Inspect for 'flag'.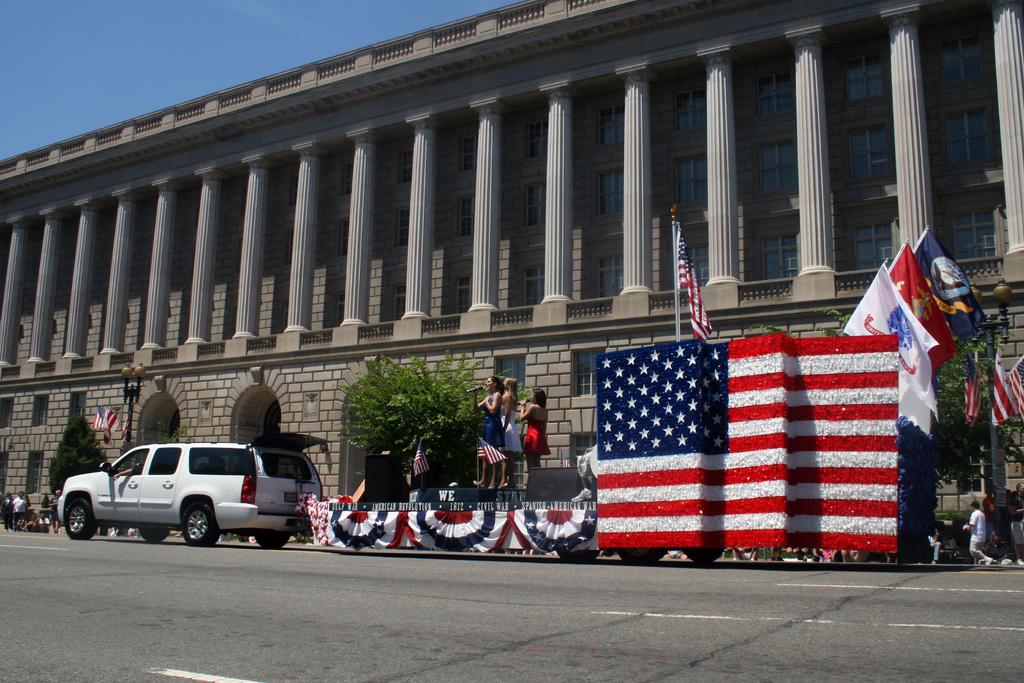
Inspection: {"x1": 881, "y1": 243, "x2": 950, "y2": 375}.
